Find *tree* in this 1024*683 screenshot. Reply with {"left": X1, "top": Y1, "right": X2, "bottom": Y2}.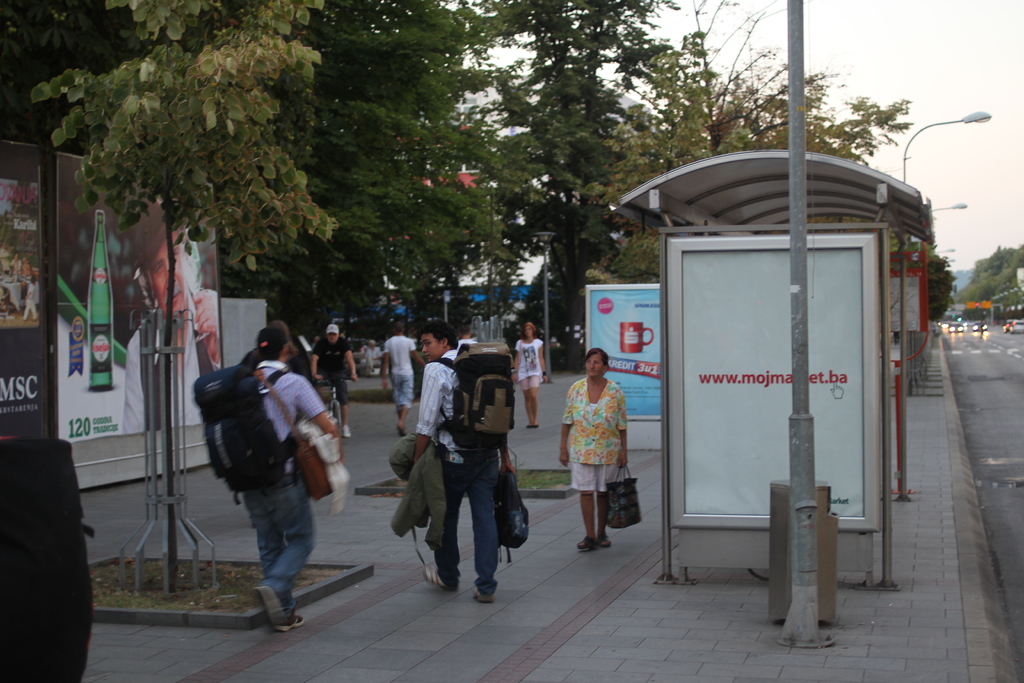
{"left": 957, "top": 243, "right": 1023, "bottom": 309}.
